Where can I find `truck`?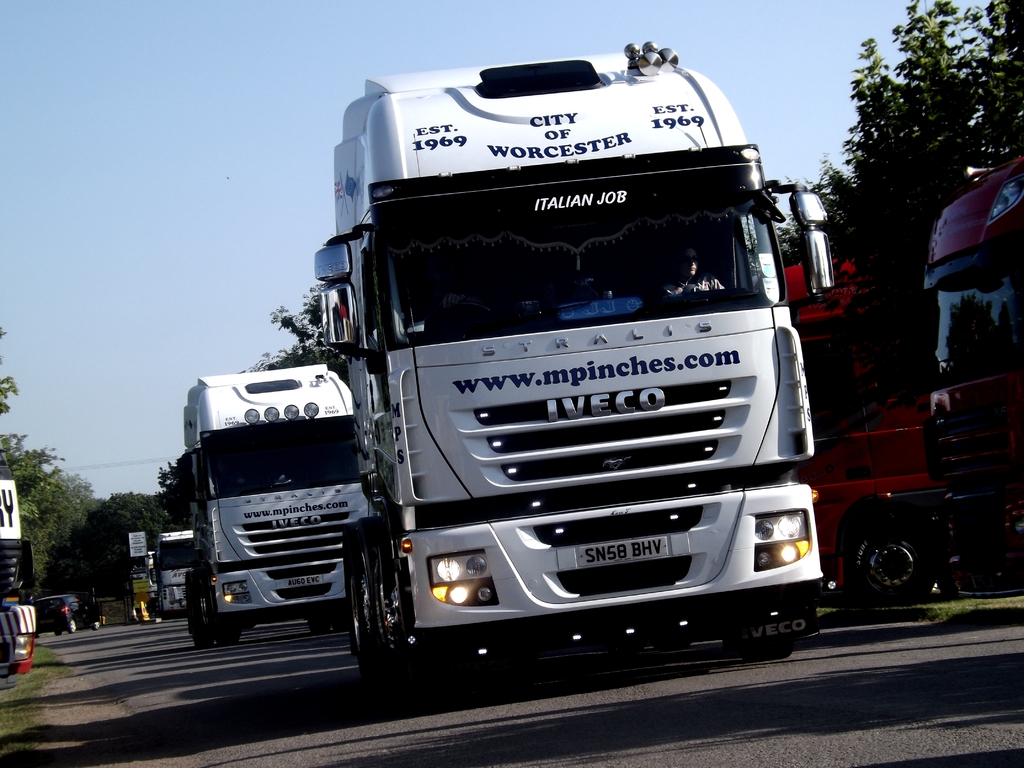
You can find it at <bbox>200, 44, 855, 697</bbox>.
